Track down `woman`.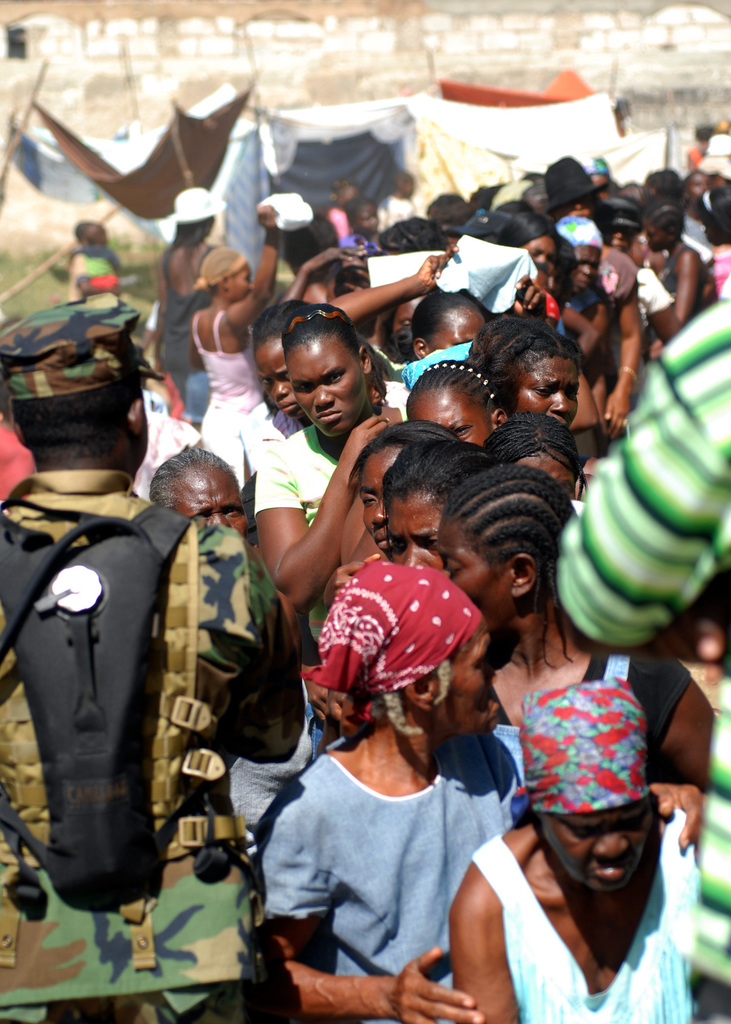
Tracked to [250, 560, 706, 1023].
